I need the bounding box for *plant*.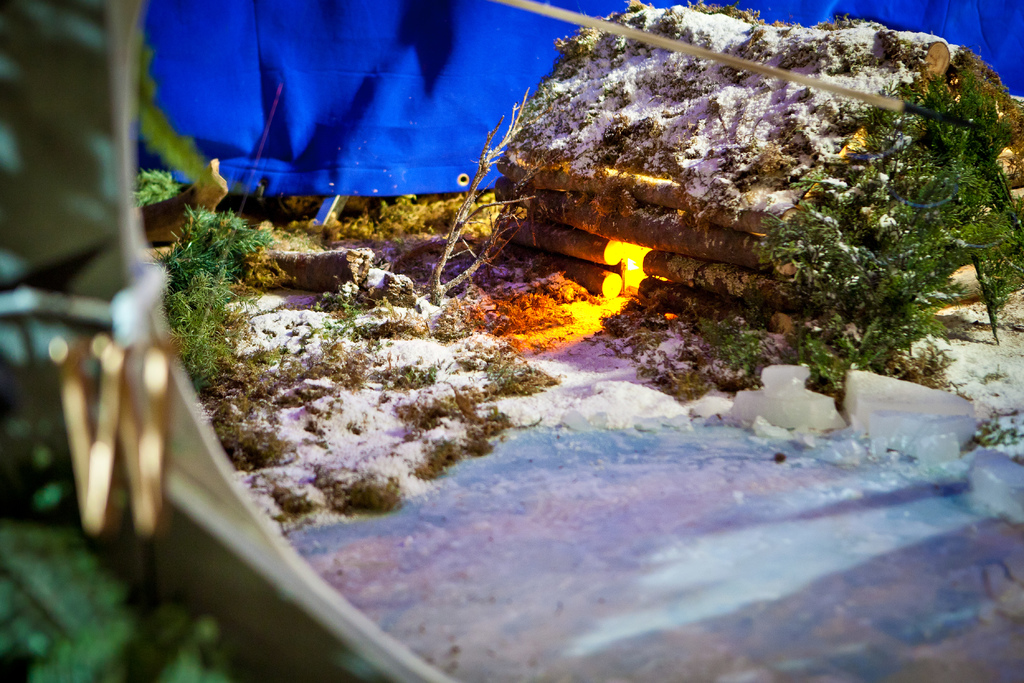
Here it is: (200, 347, 289, 414).
